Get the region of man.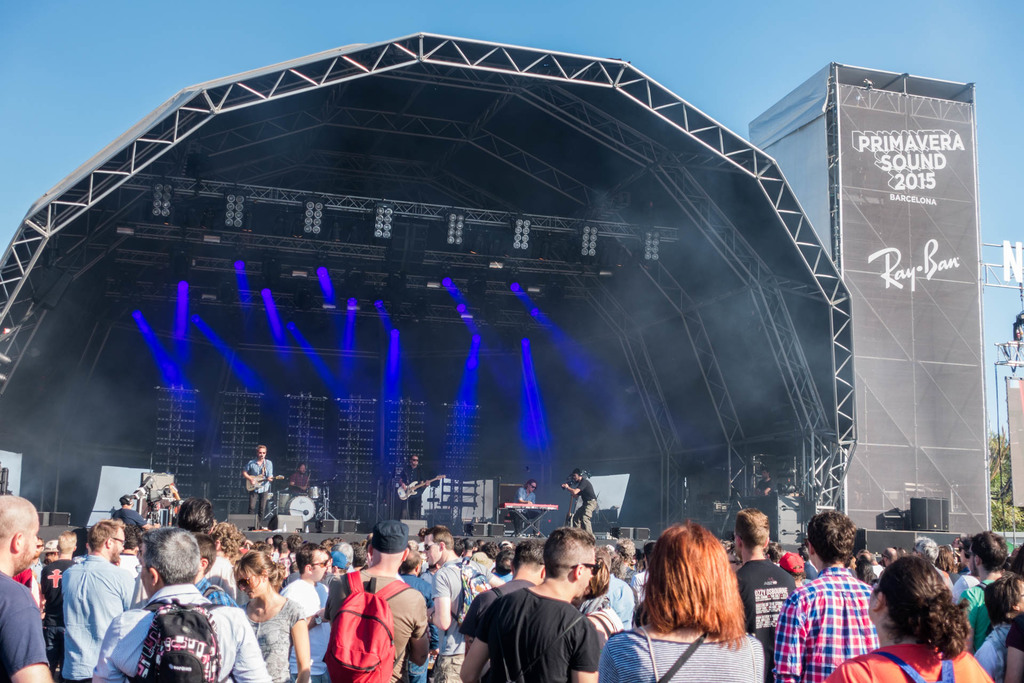
pyautogui.locateOnScreen(395, 457, 440, 523).
